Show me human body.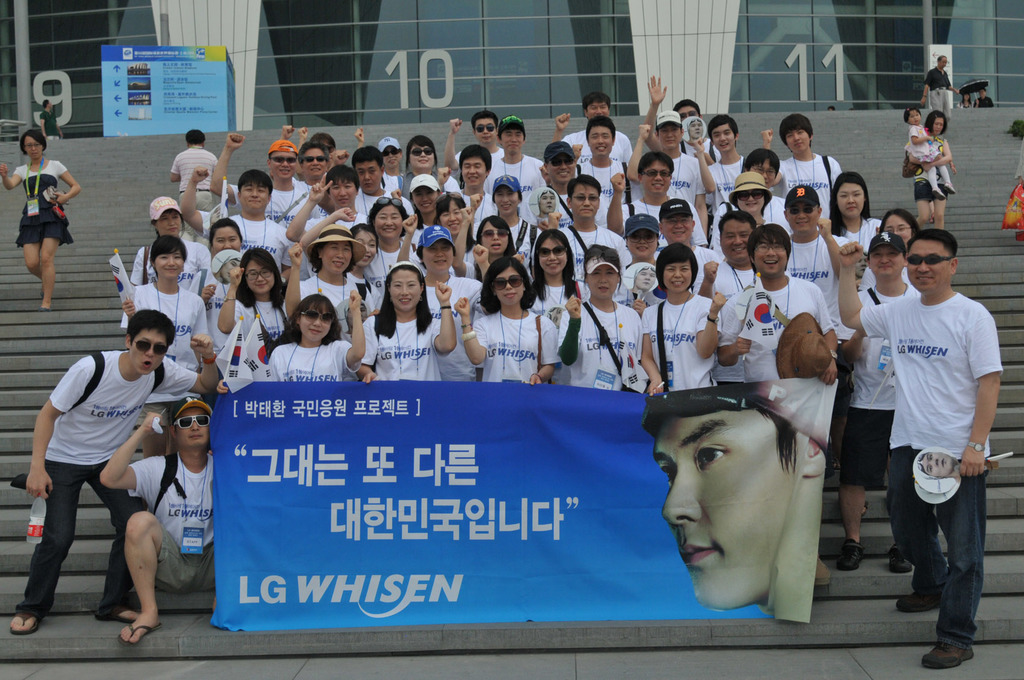
human body is here: (726, 175, 794, 248).
